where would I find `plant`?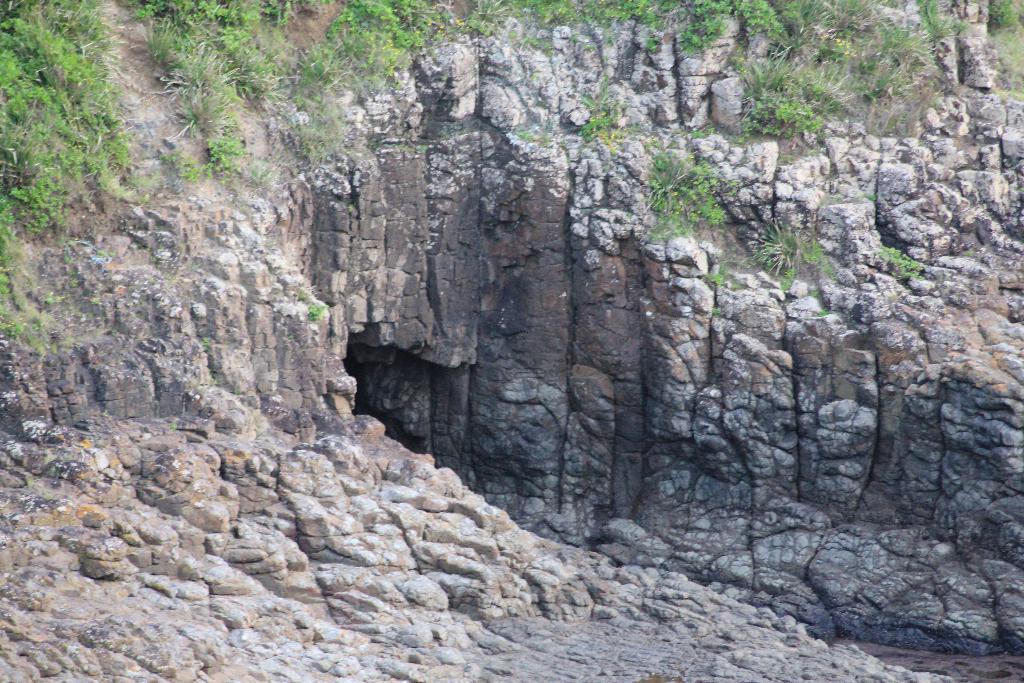
At (458, 0, 504, 35).
